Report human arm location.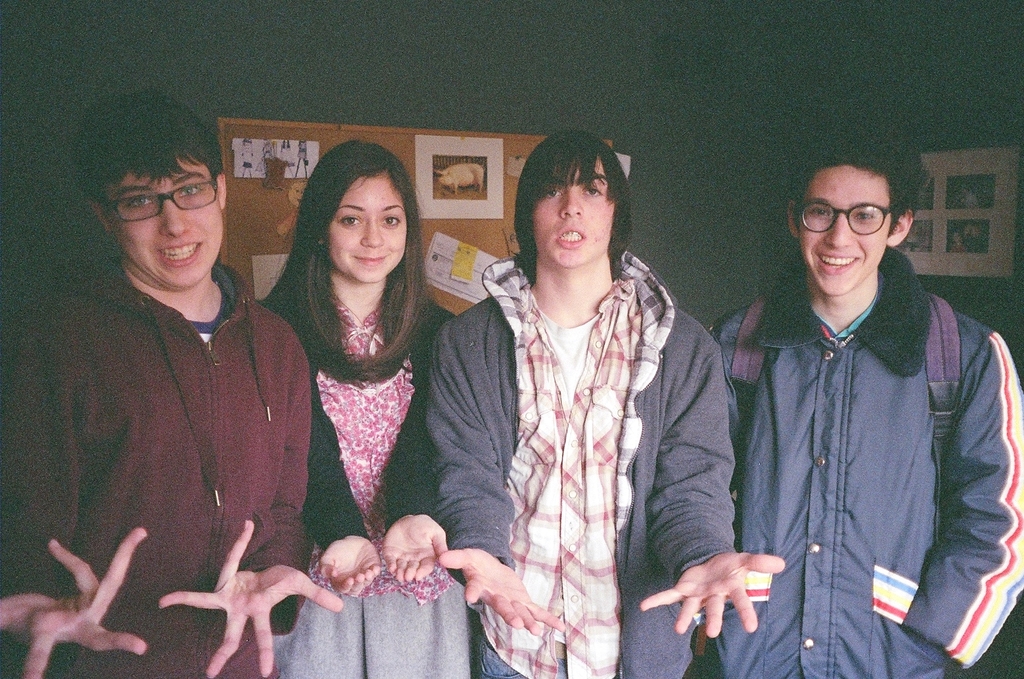
Report: 641:341:787:637.
